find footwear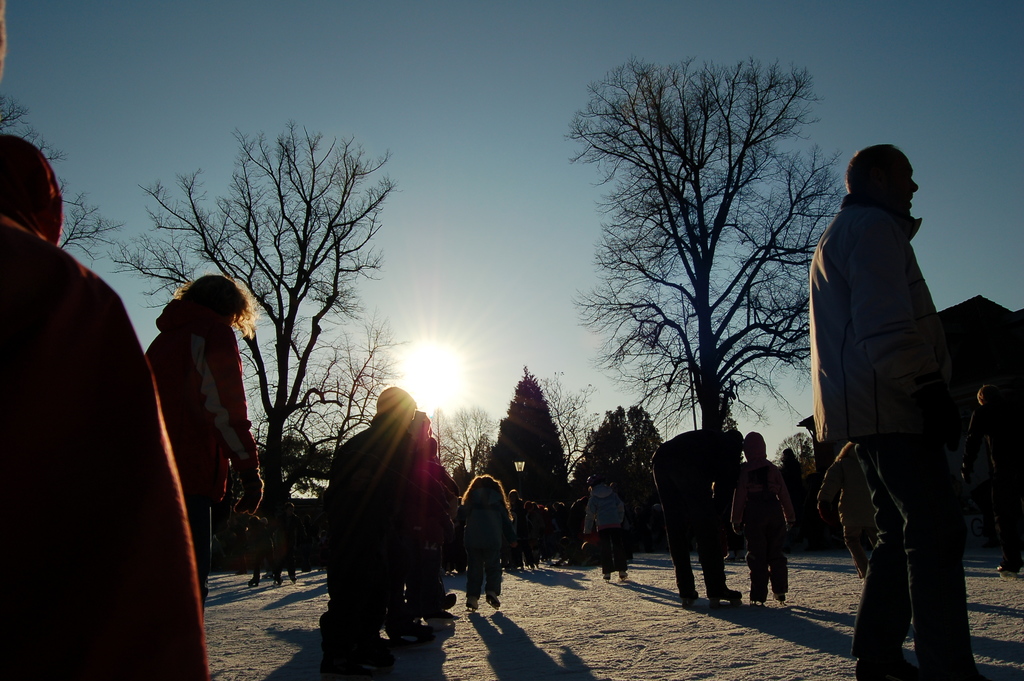
box=[753, 571, 765, 603]
